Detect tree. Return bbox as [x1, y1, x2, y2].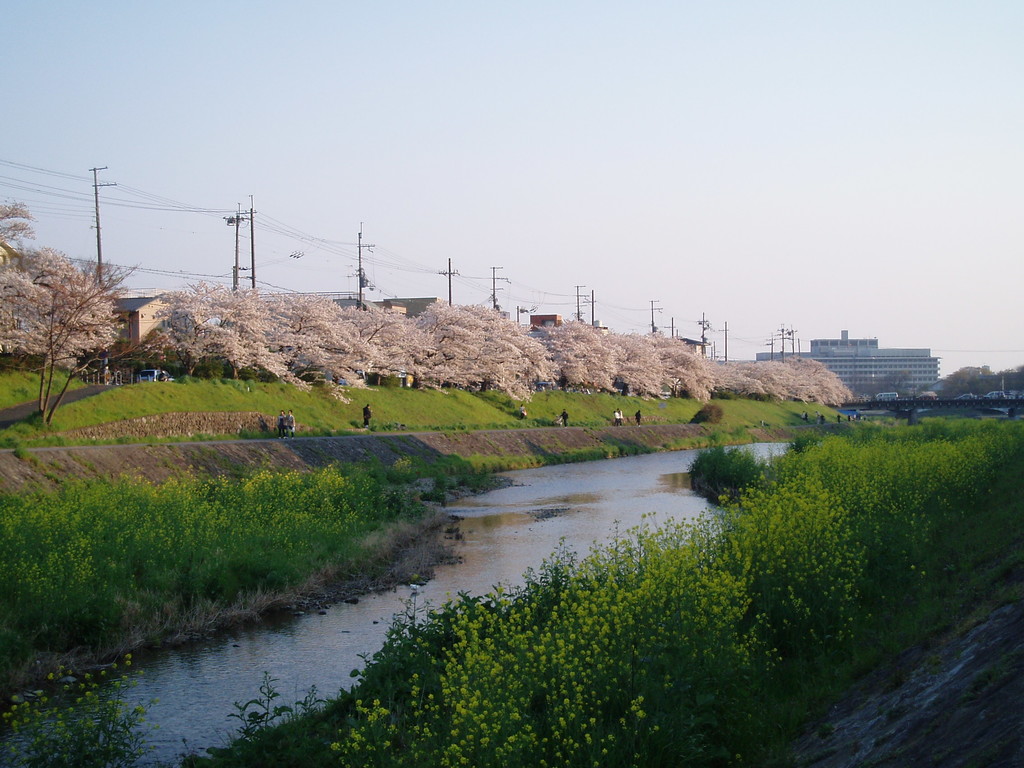
[450, 302, 543, 388].
